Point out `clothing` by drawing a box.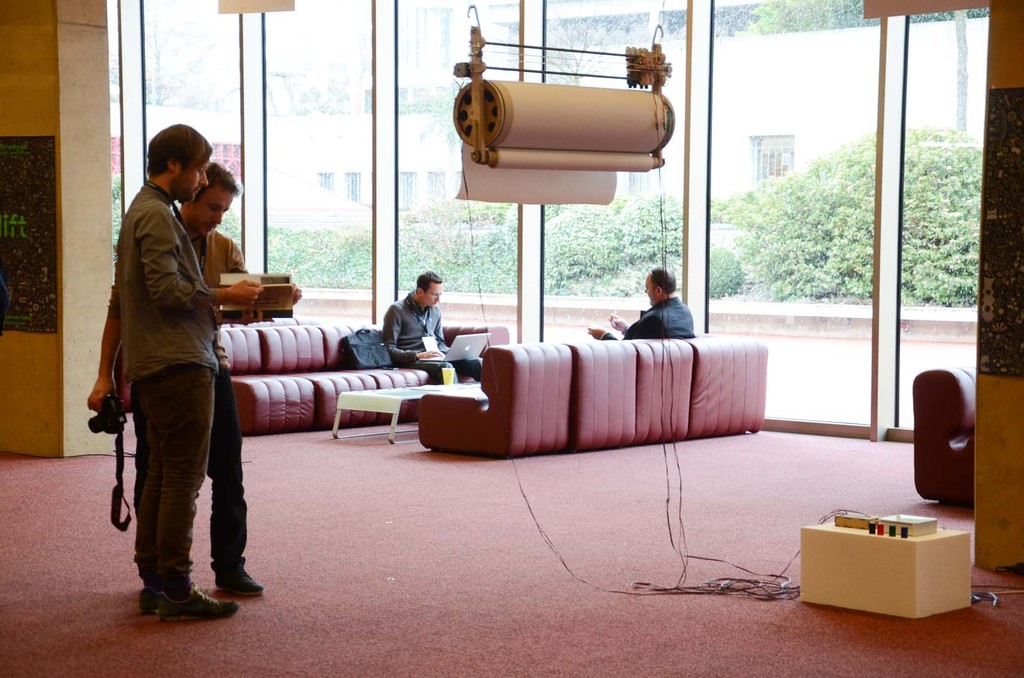
111/225/255/560.
